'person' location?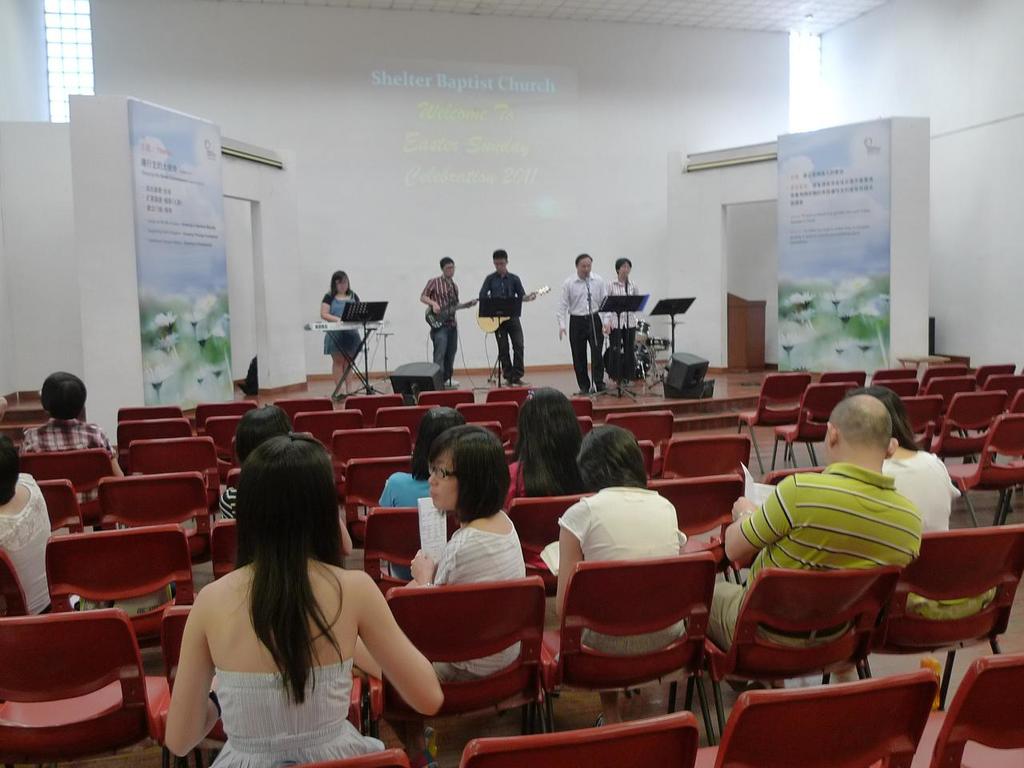
(x1=322, y1=270, x2=366, y2=394)
